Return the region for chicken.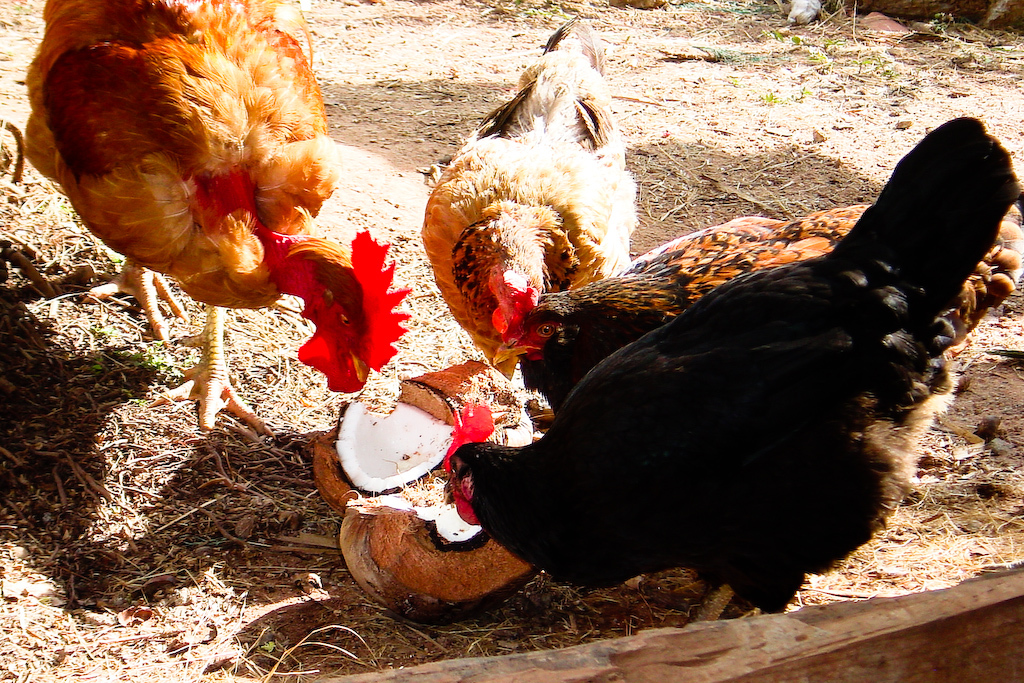
box(441, 112, 1023, 628).
